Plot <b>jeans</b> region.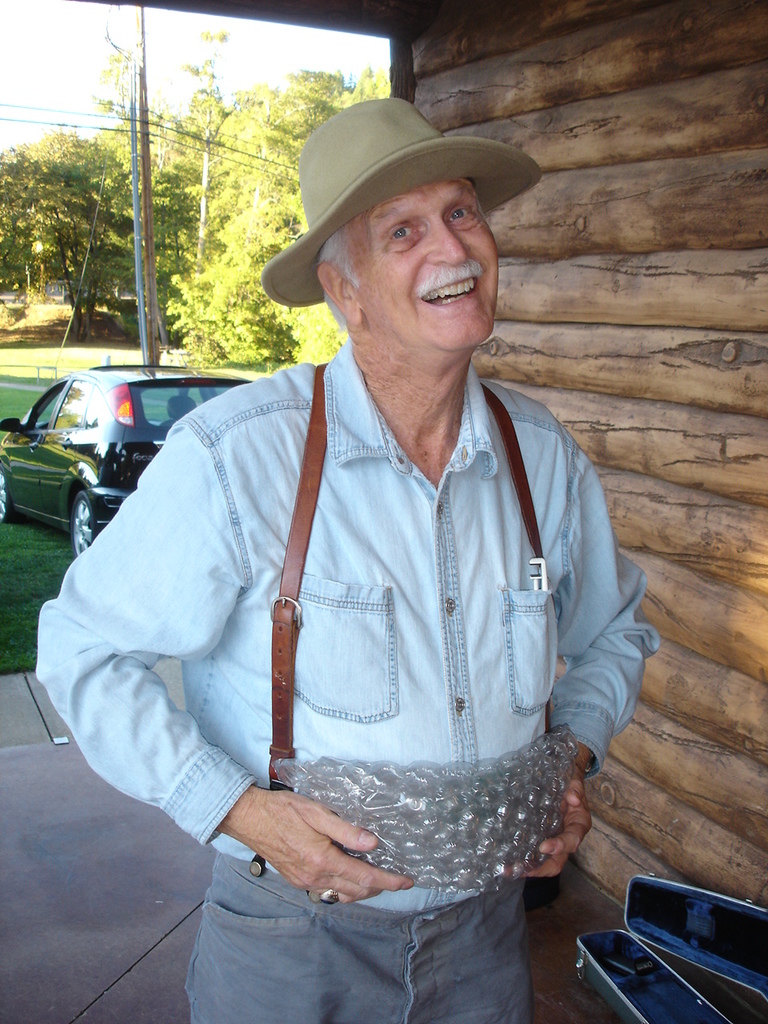
Plotted at (186,842,537,1021).
